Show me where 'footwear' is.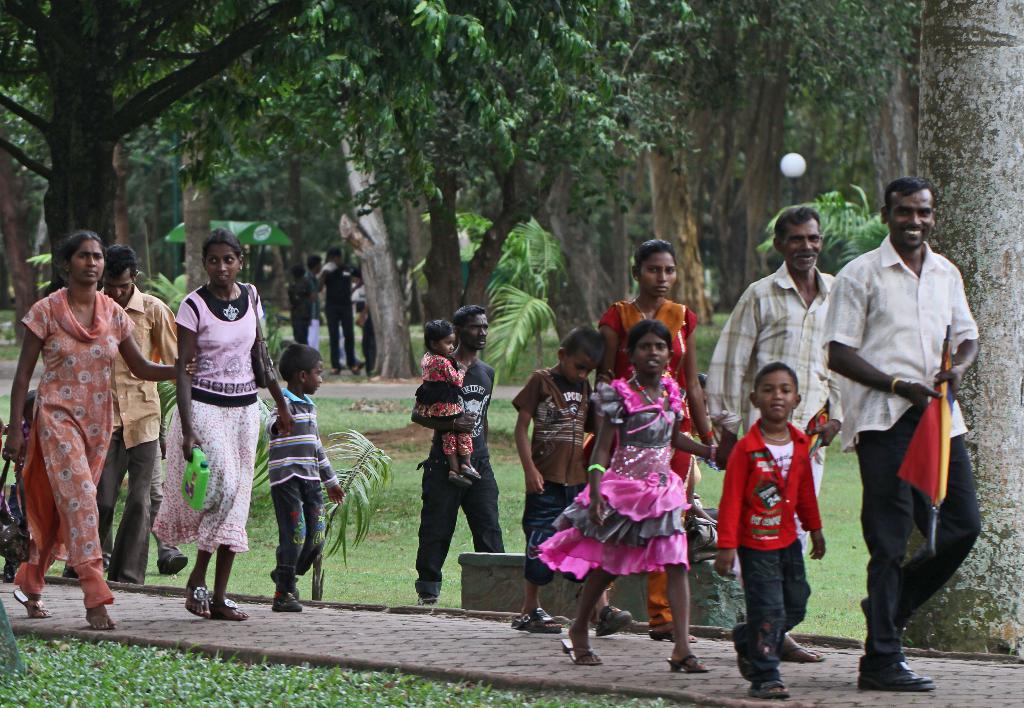
'footwear' is at <box>598,606,630,640</box>.
